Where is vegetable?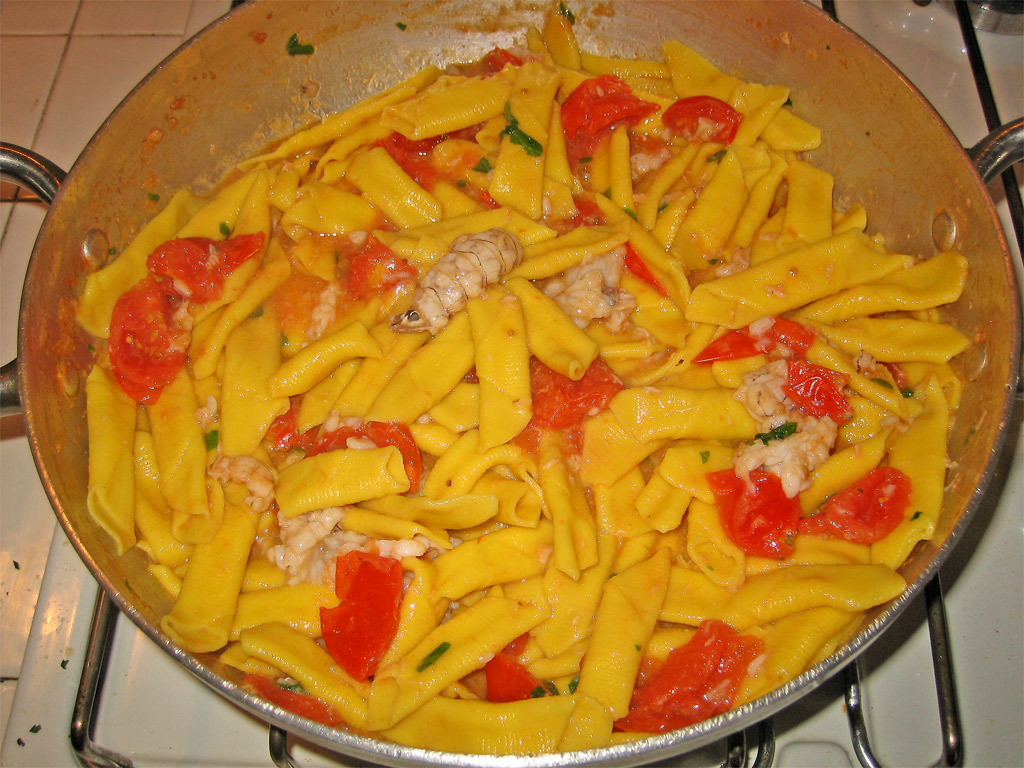
region(800, 467, 908, 540).
